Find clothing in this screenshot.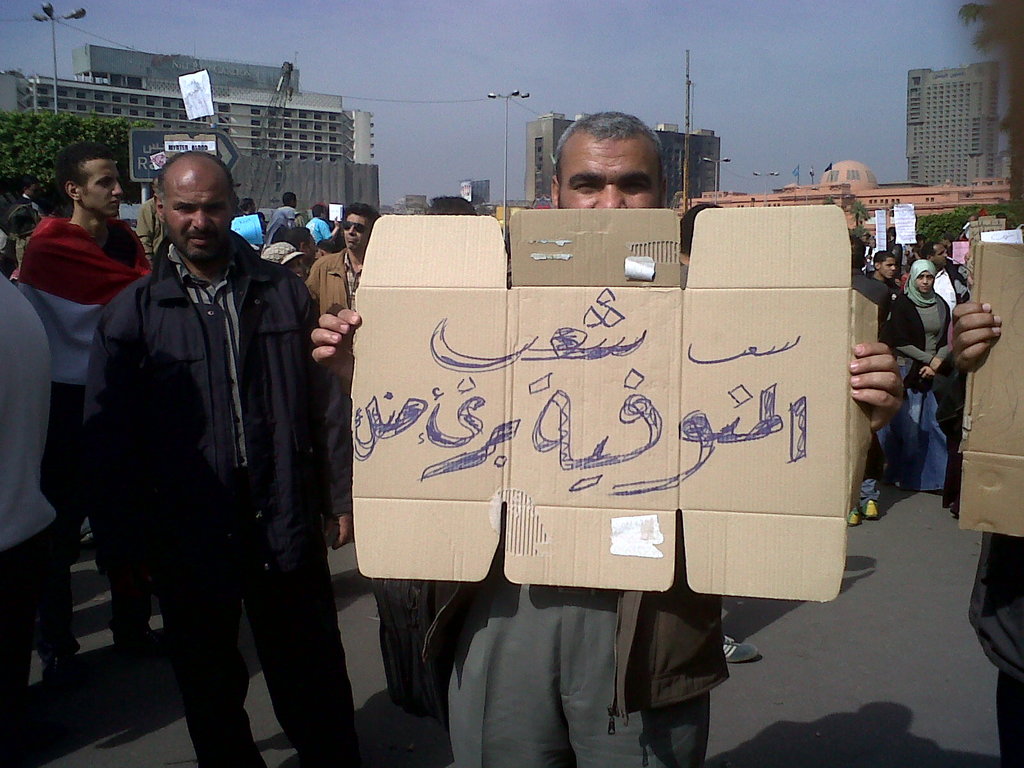
The bounding box for clothing is bbox=(0, 205, 954, 765).
